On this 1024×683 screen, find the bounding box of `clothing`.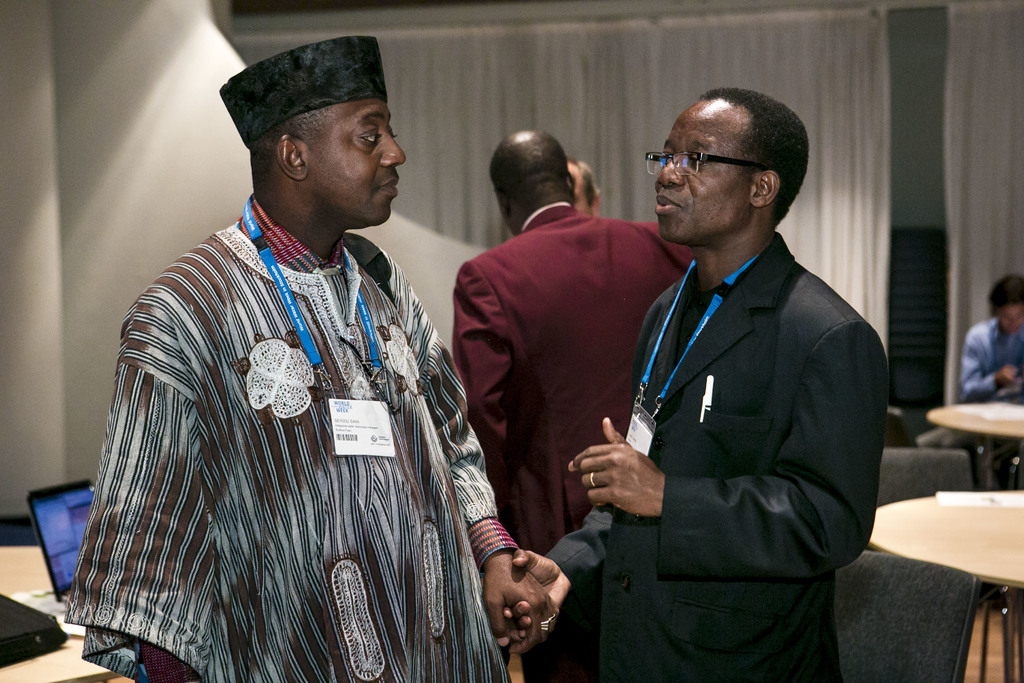
Bounding box: <box>963,310,1023,413</box>.
